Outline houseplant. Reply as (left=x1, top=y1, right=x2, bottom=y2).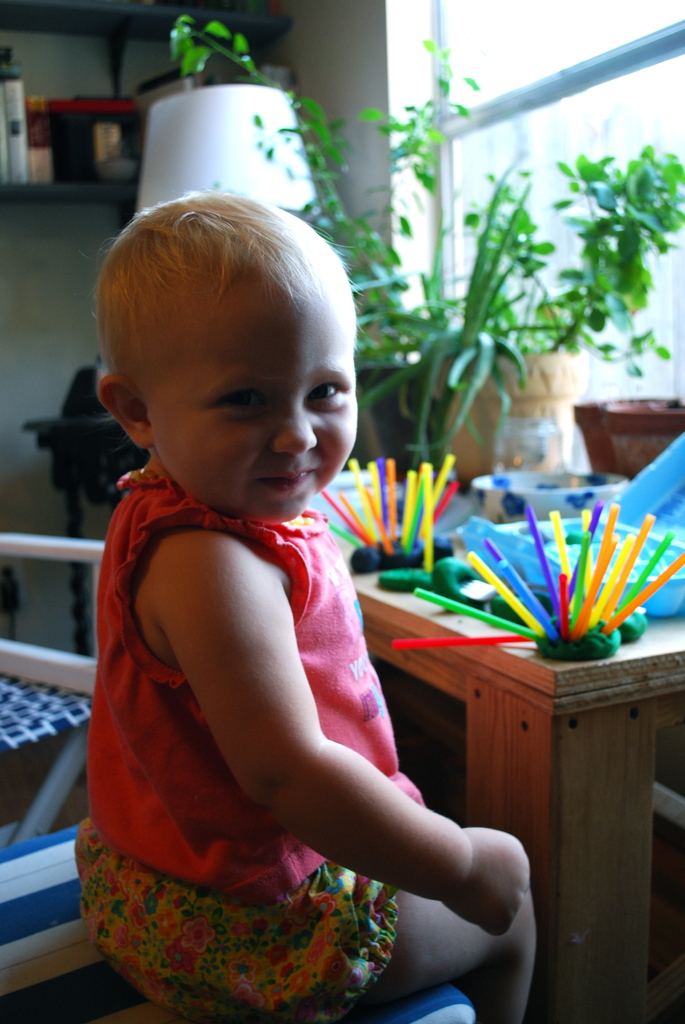
(left=349, top=151, right=684, bottom=492).
